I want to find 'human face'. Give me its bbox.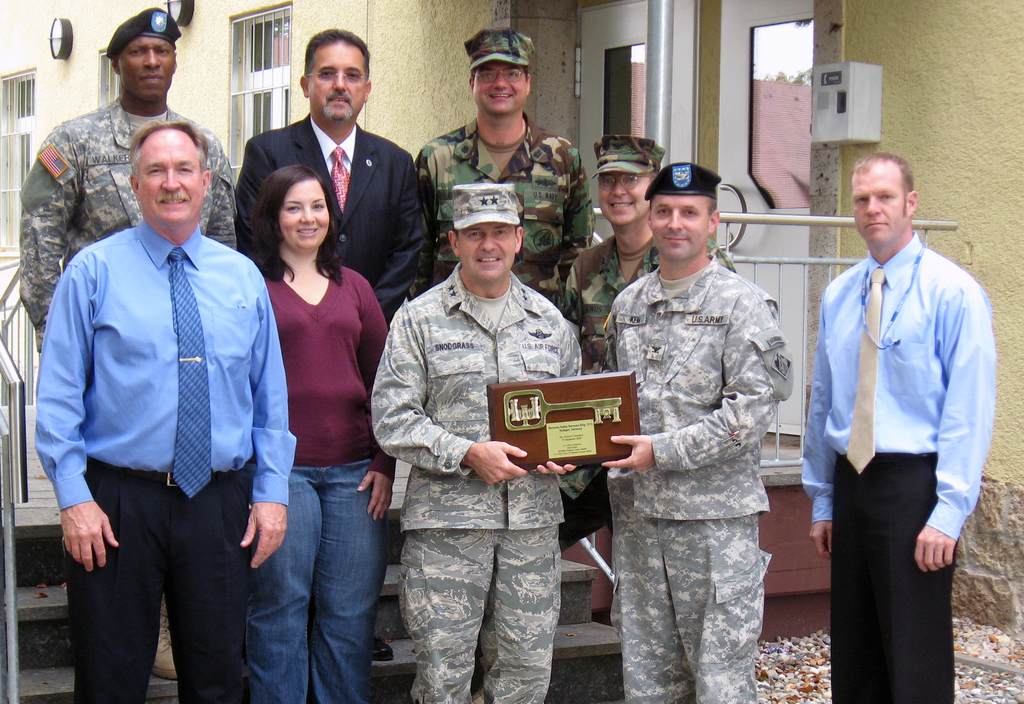
box=[600, 174, 652, 227].
